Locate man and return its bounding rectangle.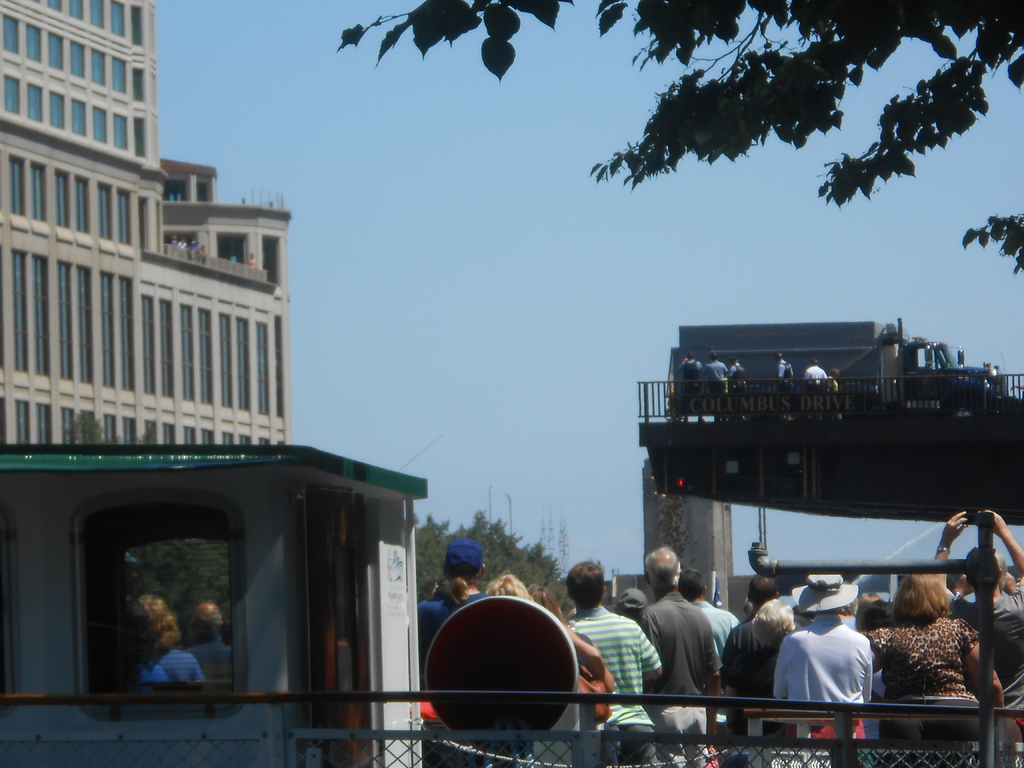
[left=182, top=598, right=233, bottom=685].
